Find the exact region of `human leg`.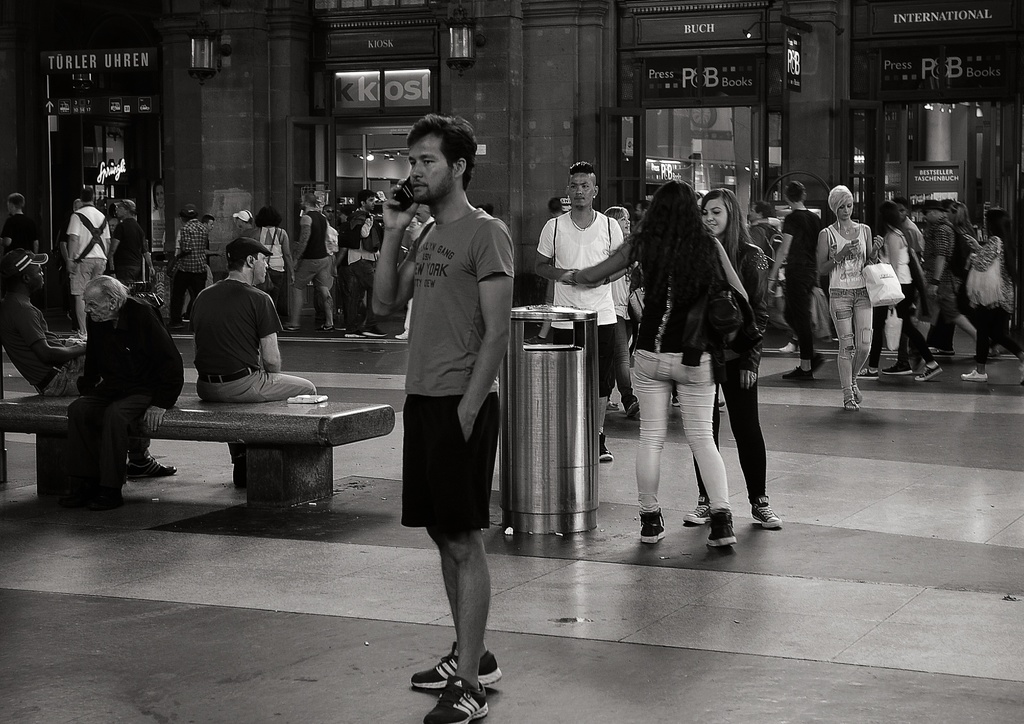
Exact region: [201, 371, 320, 476].
